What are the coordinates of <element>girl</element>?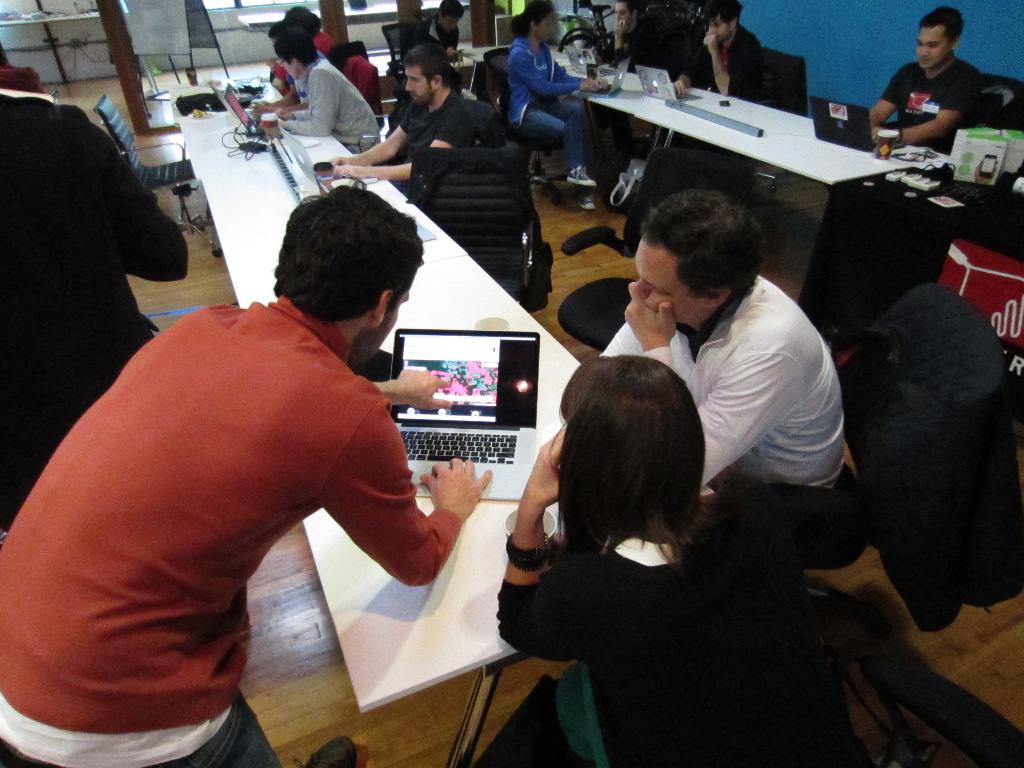
{"left": 505, "top": 0, "right": 611, "bottom": 214}.
